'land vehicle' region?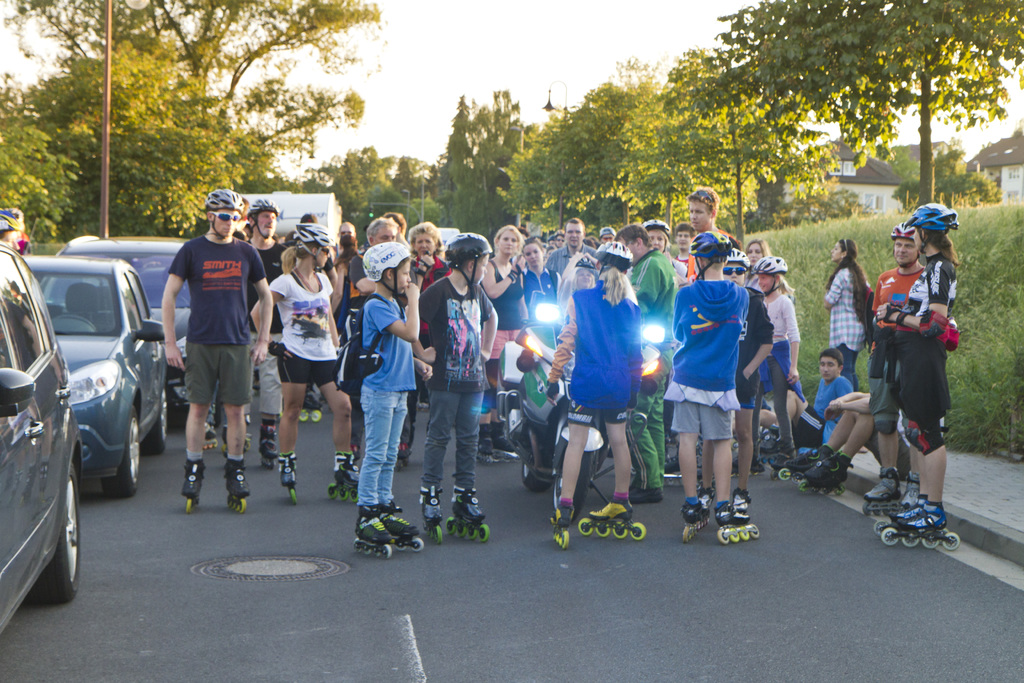
22:252:166:497
